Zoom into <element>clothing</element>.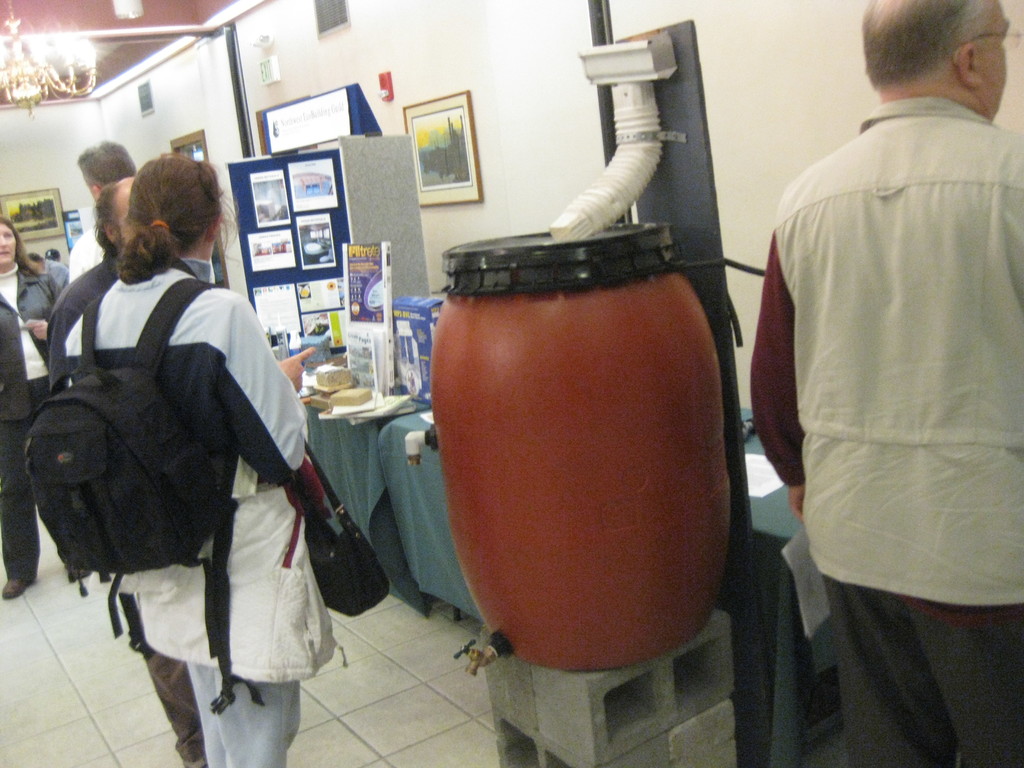
Zoom target: 88:253:342:767.
